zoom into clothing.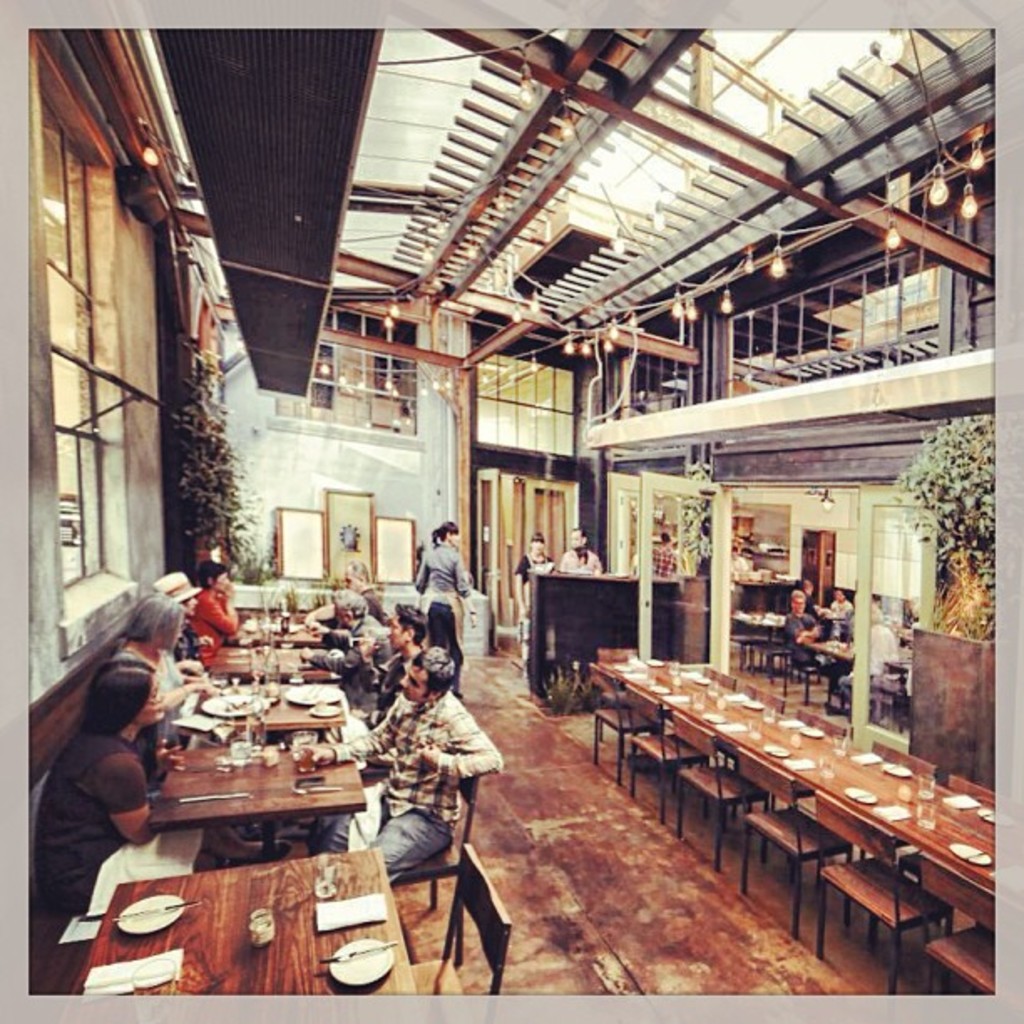
Zoom target: bbox(313, 679, 525, 880).
